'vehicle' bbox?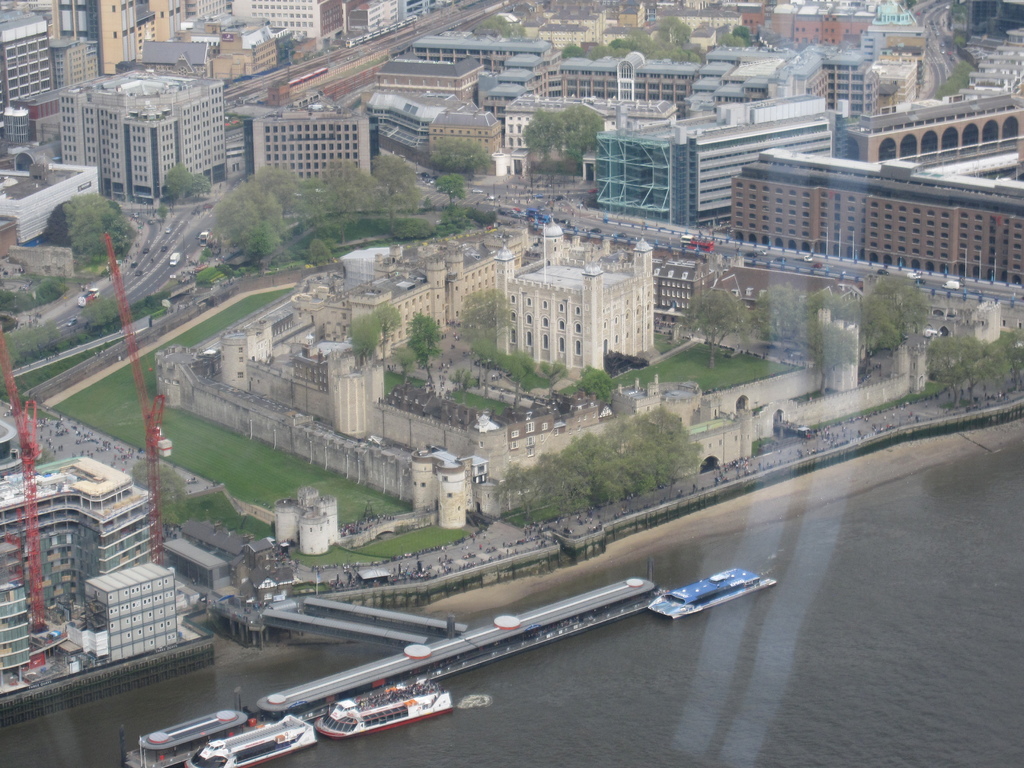
box(313, 678, 452, 741)
